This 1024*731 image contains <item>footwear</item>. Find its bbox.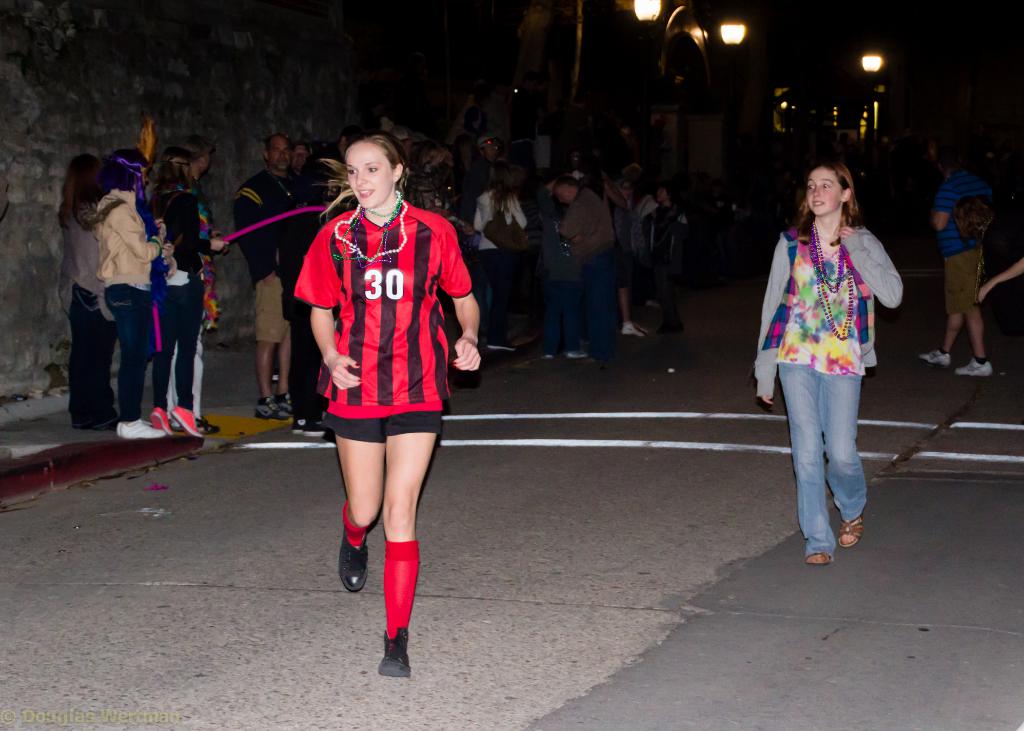
x1=953, y1=357, x2=995, y2=374.
